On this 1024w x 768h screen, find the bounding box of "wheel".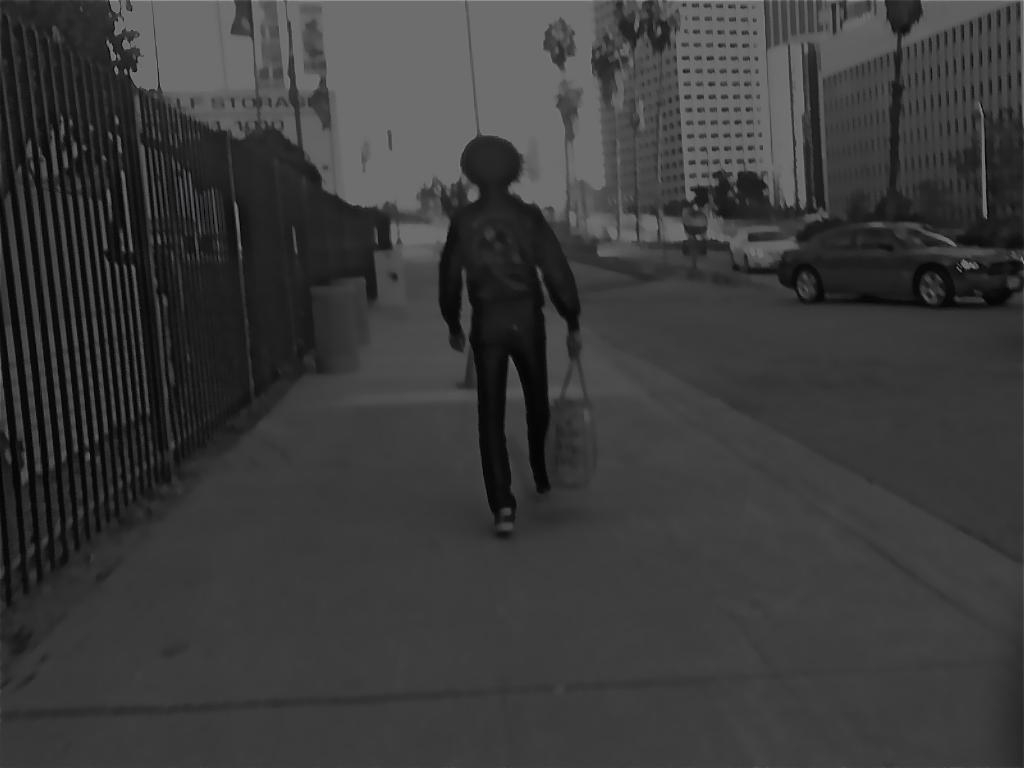
Bounding box: [left=988, top=294, right=1010, bottom=307].
